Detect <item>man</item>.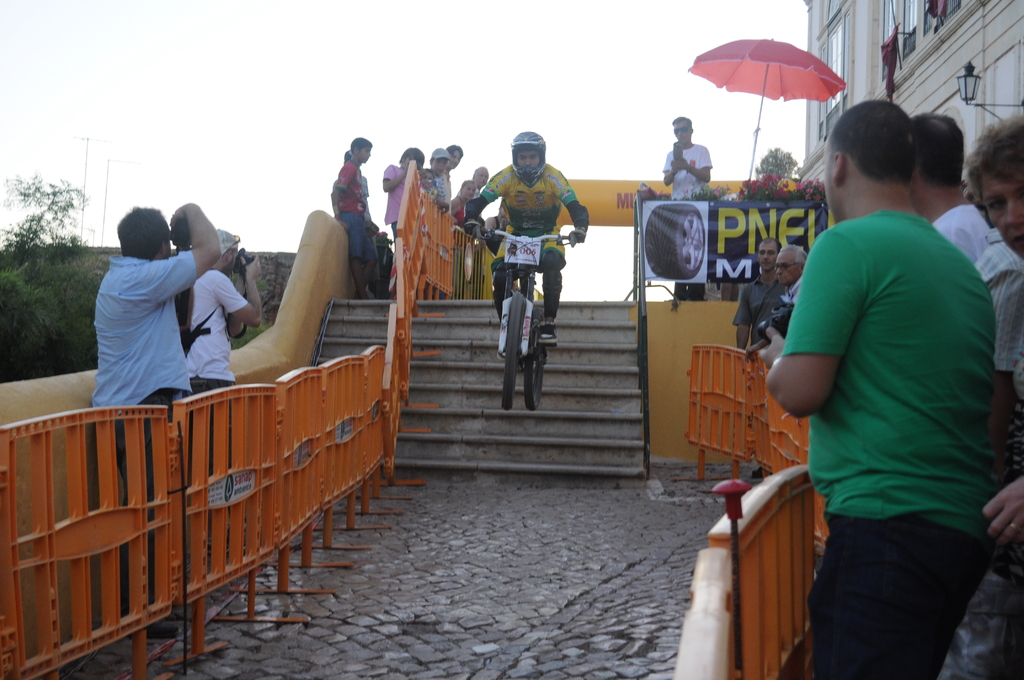
Detected at x1=768 y1=236 x2=822 y2=351.
